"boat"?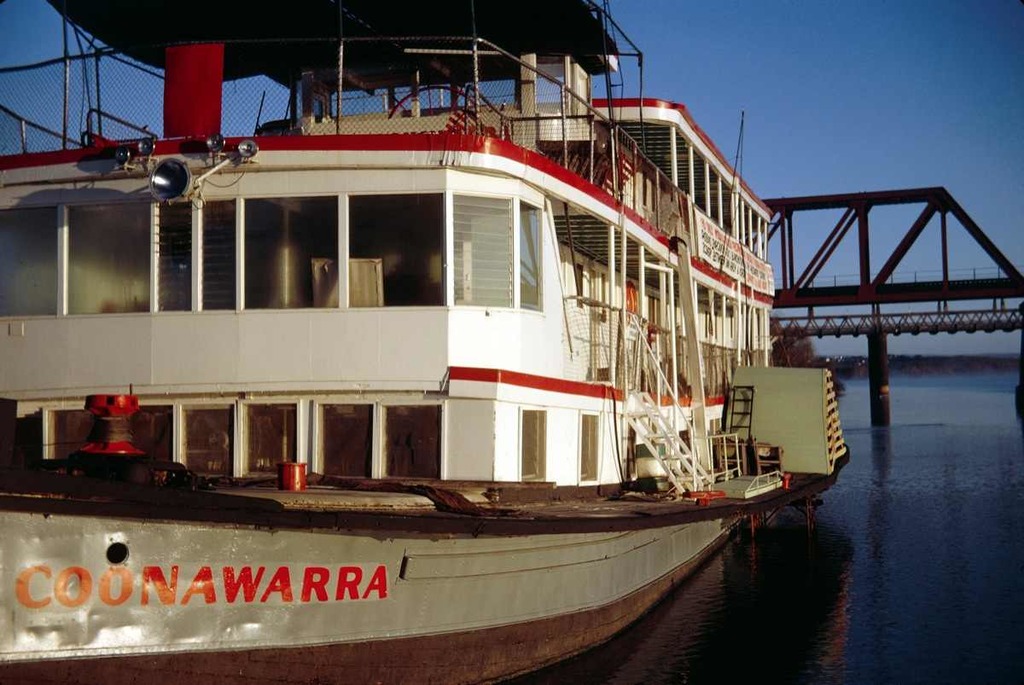
<box>0,20,851,642</box>
